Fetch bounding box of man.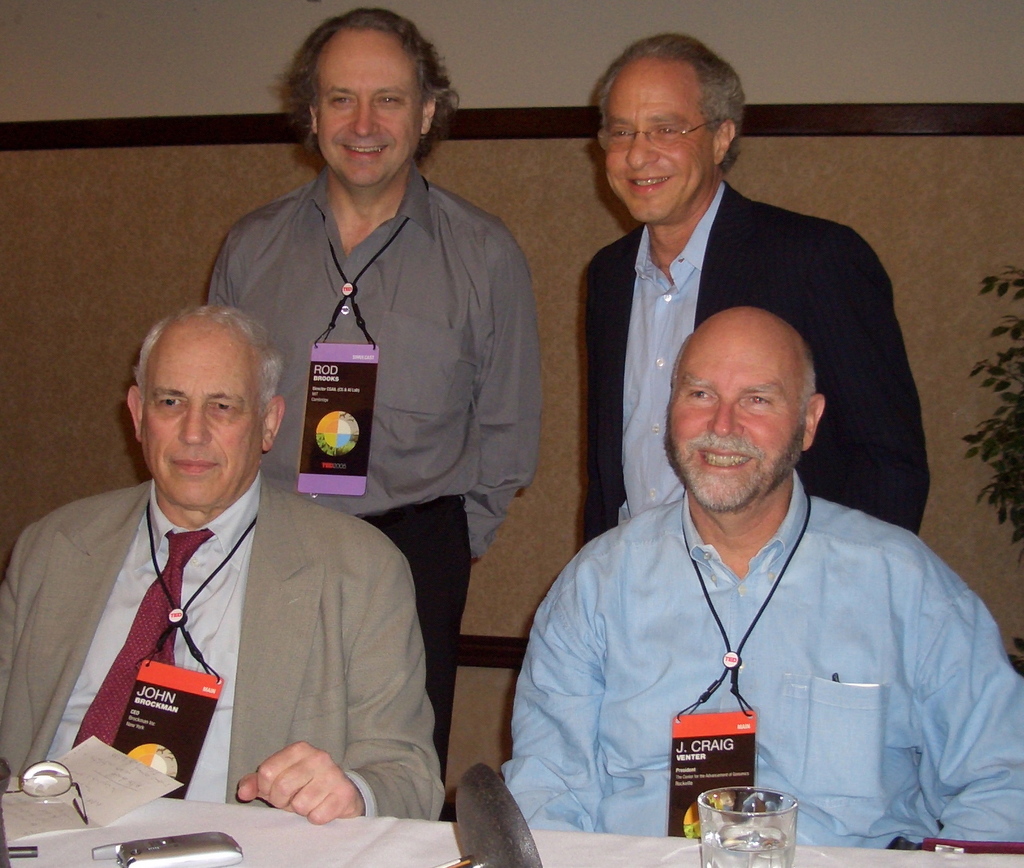
Bbox: [0,315,402,837].
